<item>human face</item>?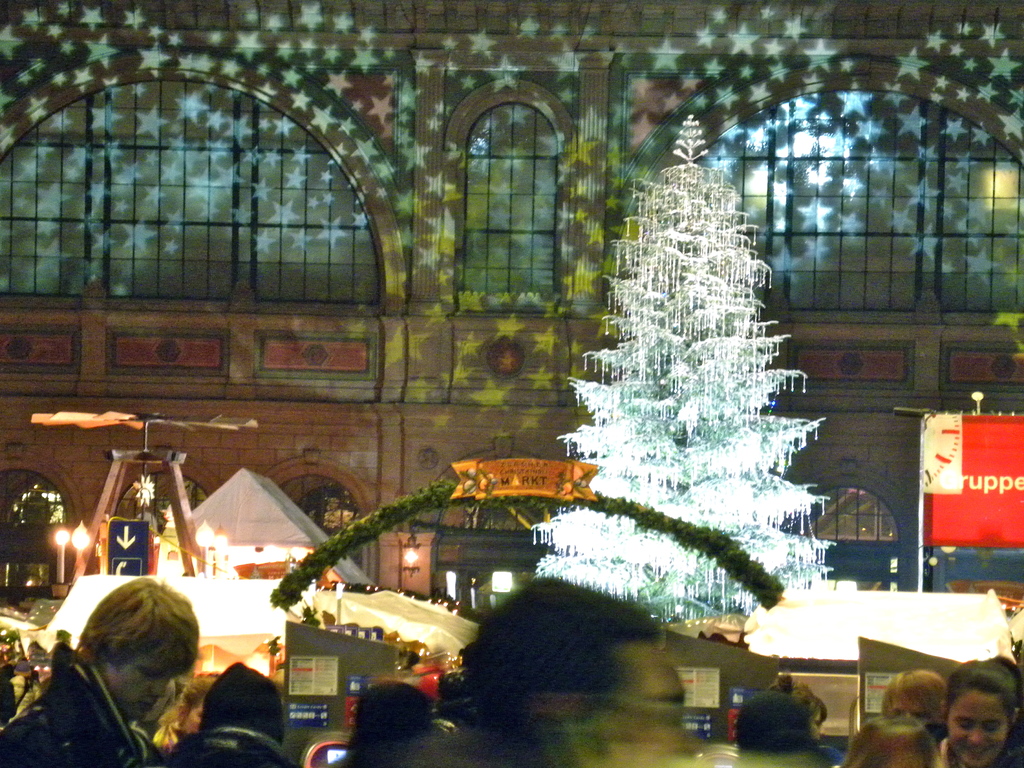
947 688 1008 764
